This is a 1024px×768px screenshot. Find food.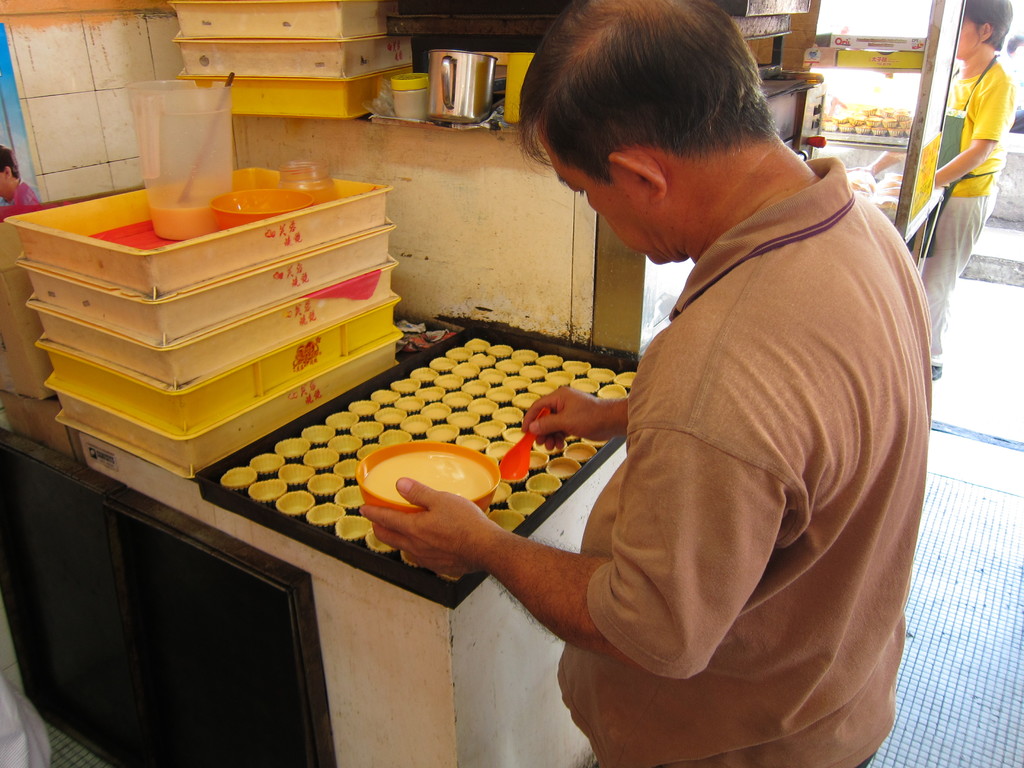
Bounding box: {"x1": 380, "y1": 408, "x2": 403, "y2": 425}.
